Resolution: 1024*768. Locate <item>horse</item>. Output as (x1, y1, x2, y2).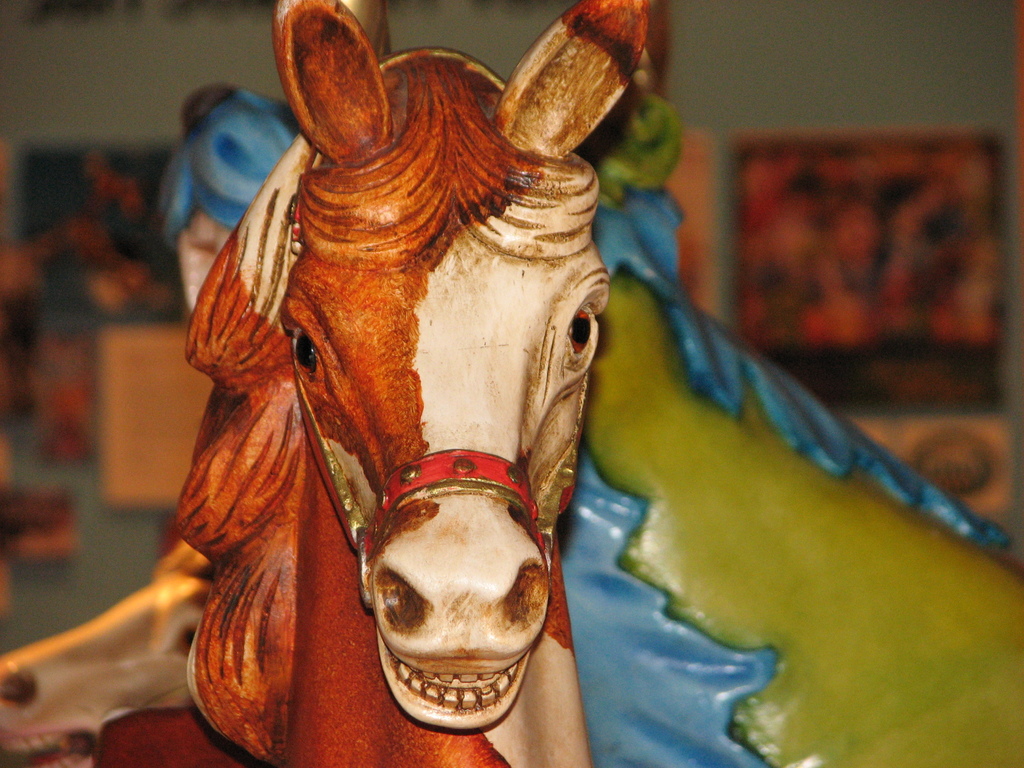
(1, 538, 215, 767).
